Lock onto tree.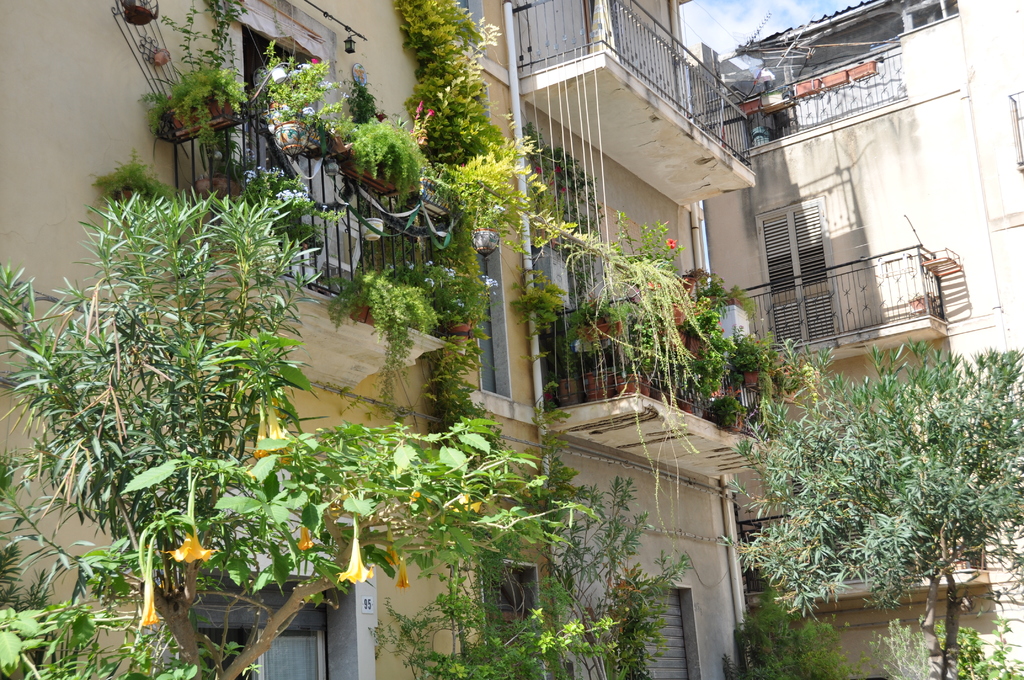
Locked: [left=0, top=194, right=601, bottom=679].
